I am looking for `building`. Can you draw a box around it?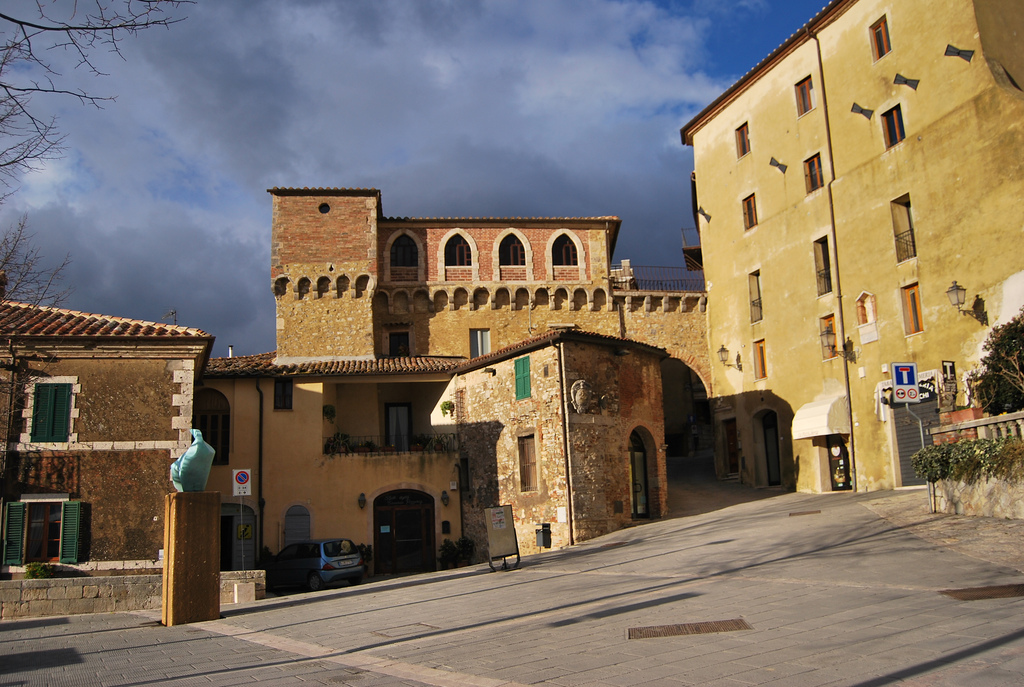
Sure, the bounding box is pyautogui.locateOnScreen(677, 0, 1023, 494).
